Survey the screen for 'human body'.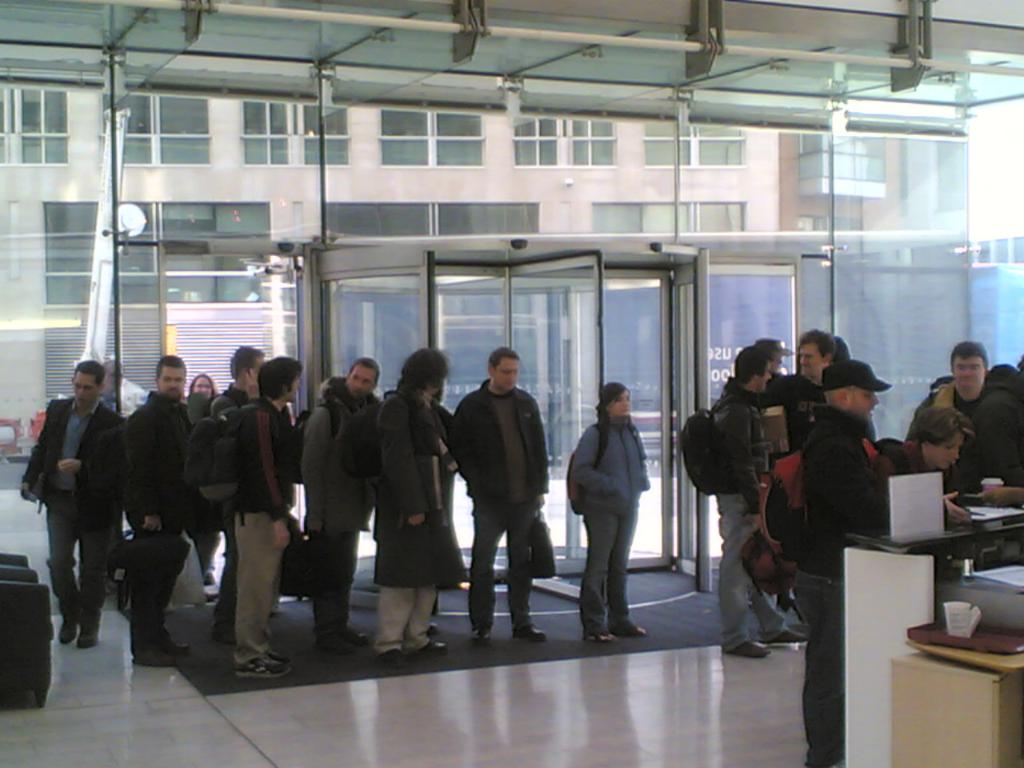
Survey found: {"x1": 18, "y1": 396, "x2": 134, "y2": 650}.
